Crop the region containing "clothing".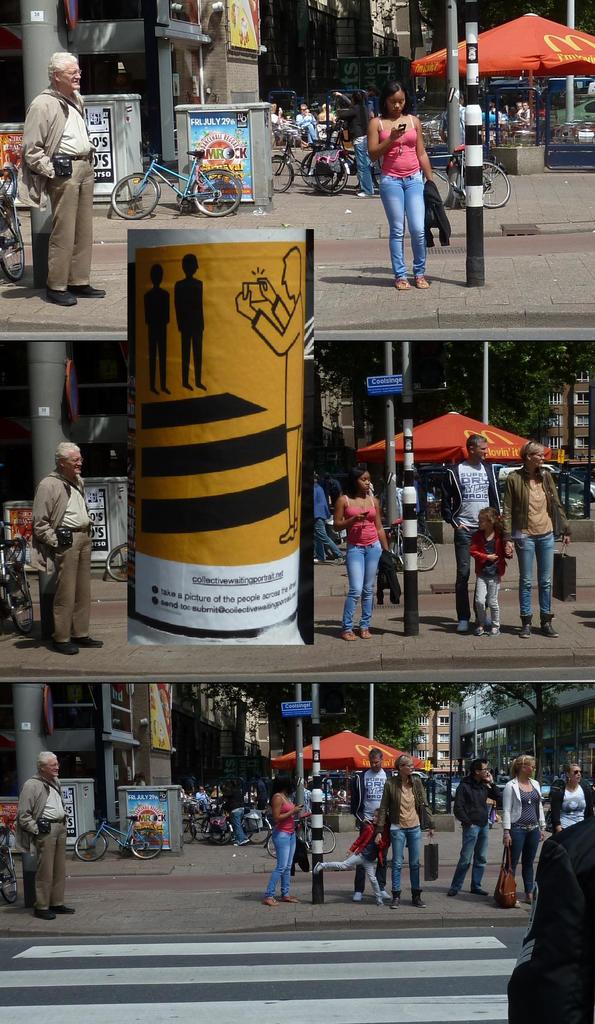
Crop region: 466, 532, 507, 630.
